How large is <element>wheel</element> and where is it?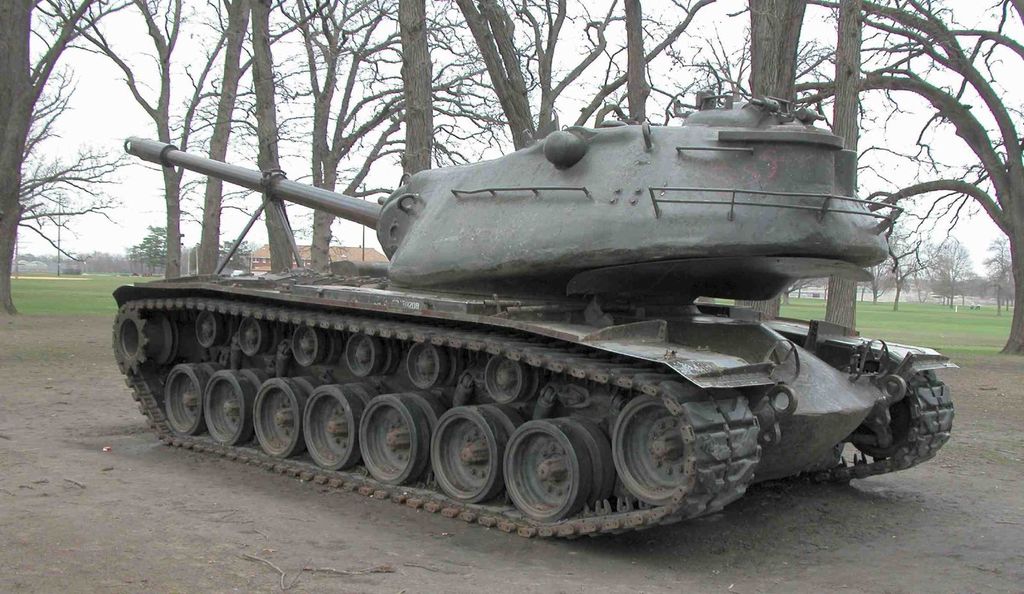
Bounding box: BBox(358, 394, 429, 486).
